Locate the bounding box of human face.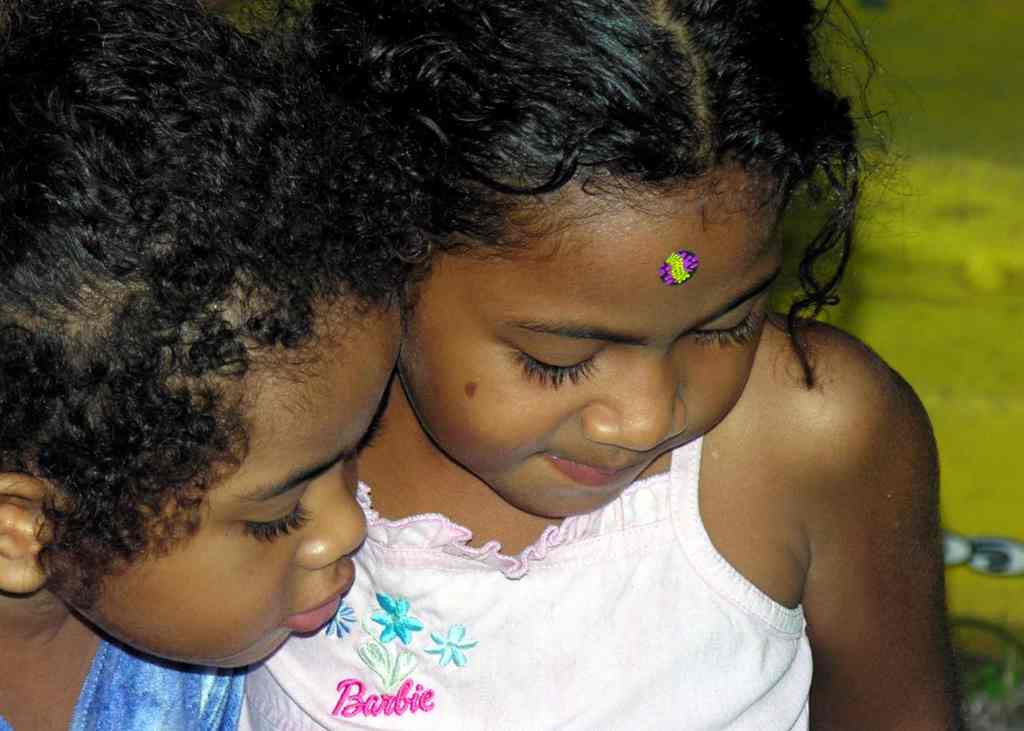
Bounding box: <region>60, 296, 397, 670</region>.
